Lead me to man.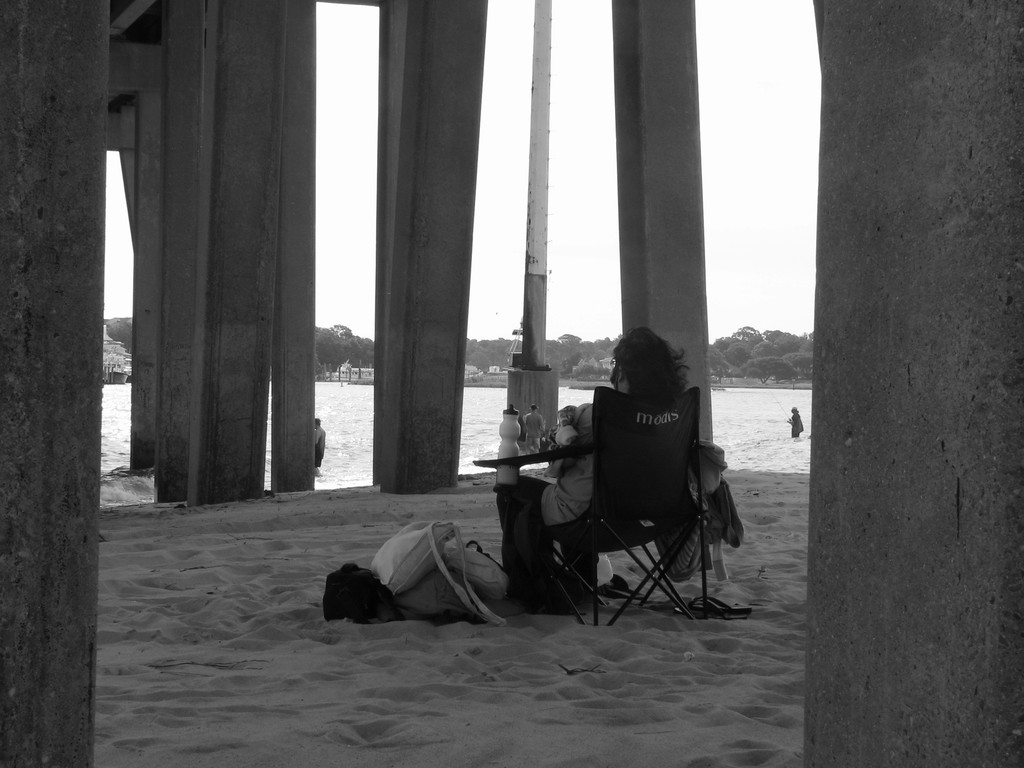
Lead to region(510, 316, 685, 608).
